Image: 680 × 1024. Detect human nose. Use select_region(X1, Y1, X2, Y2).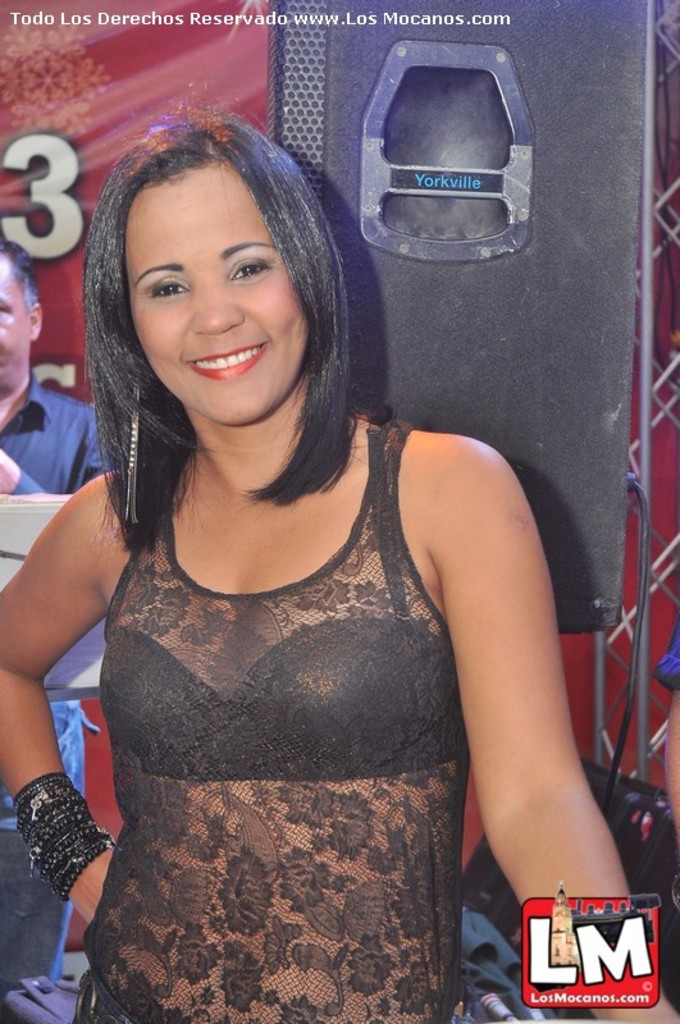
select_region(188, 275, 254, 338).
